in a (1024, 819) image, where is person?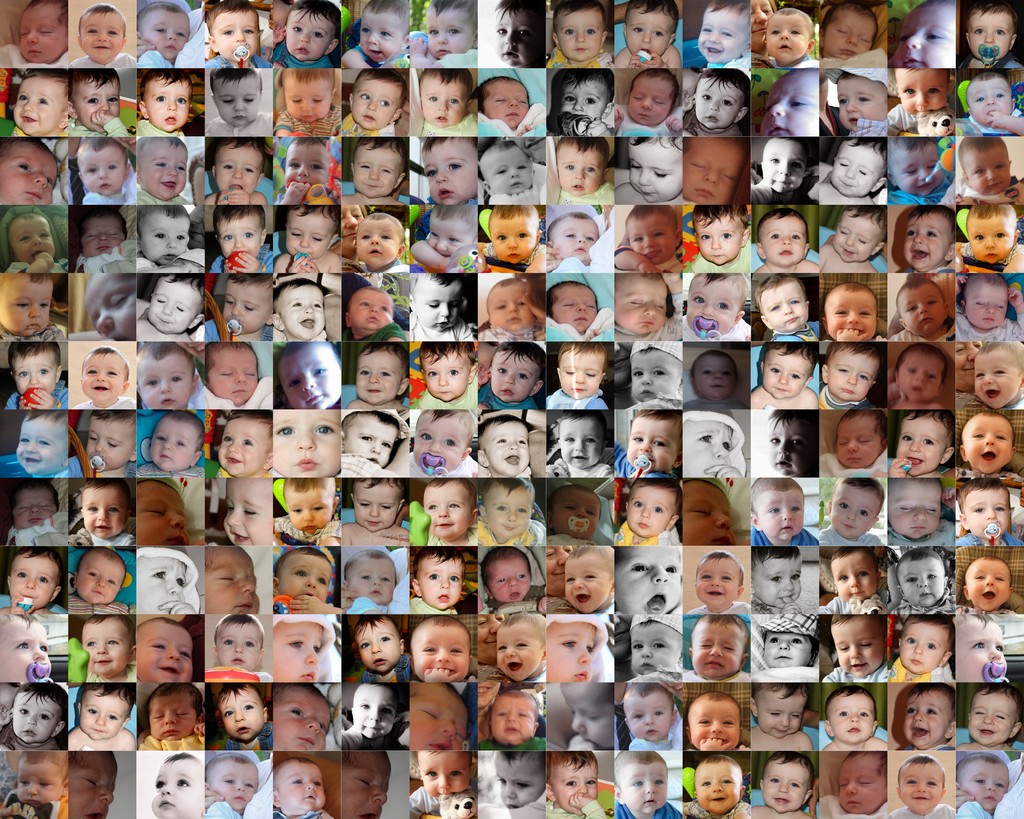
bbox=(767, 6, 817, 67).
